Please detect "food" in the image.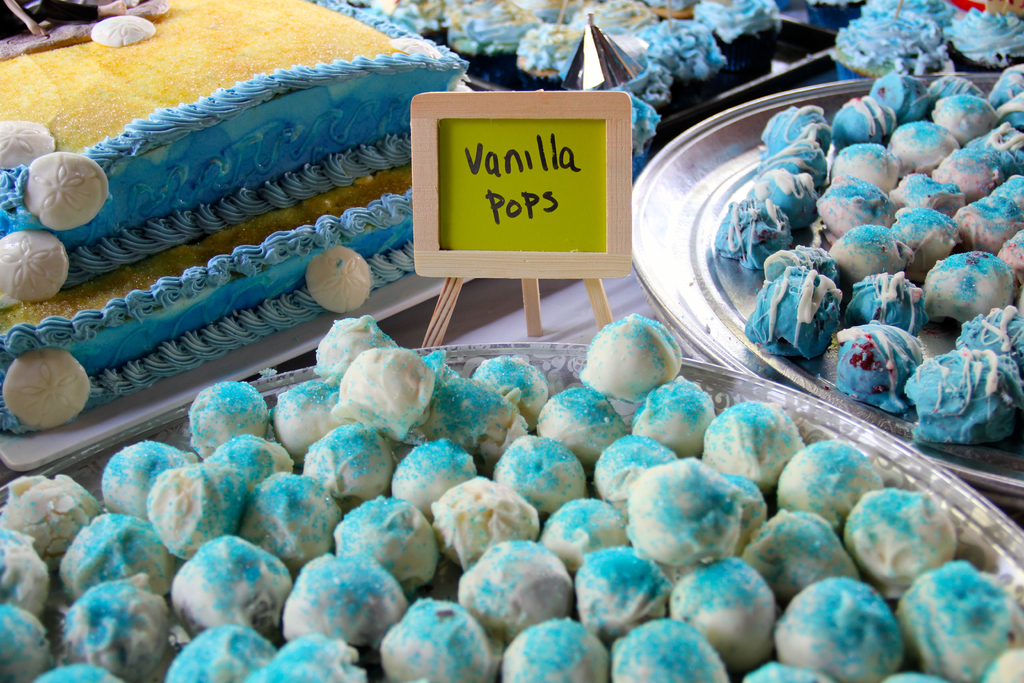
(0, 0, 472, 441).
